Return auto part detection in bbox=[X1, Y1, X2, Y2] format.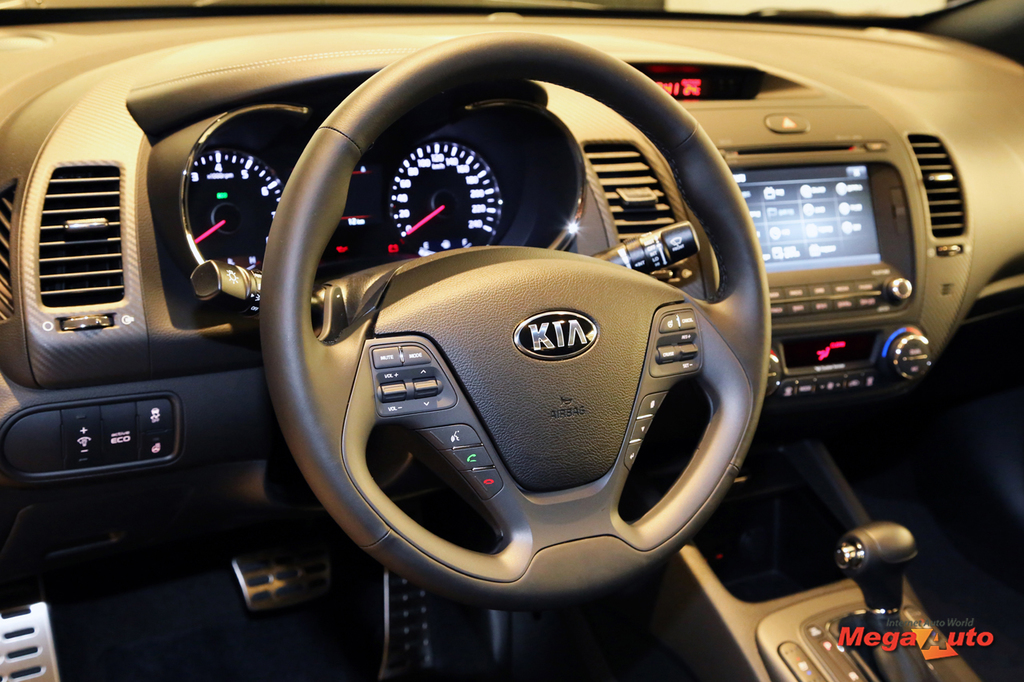
bbox=[0, 0, 1023, 672].
